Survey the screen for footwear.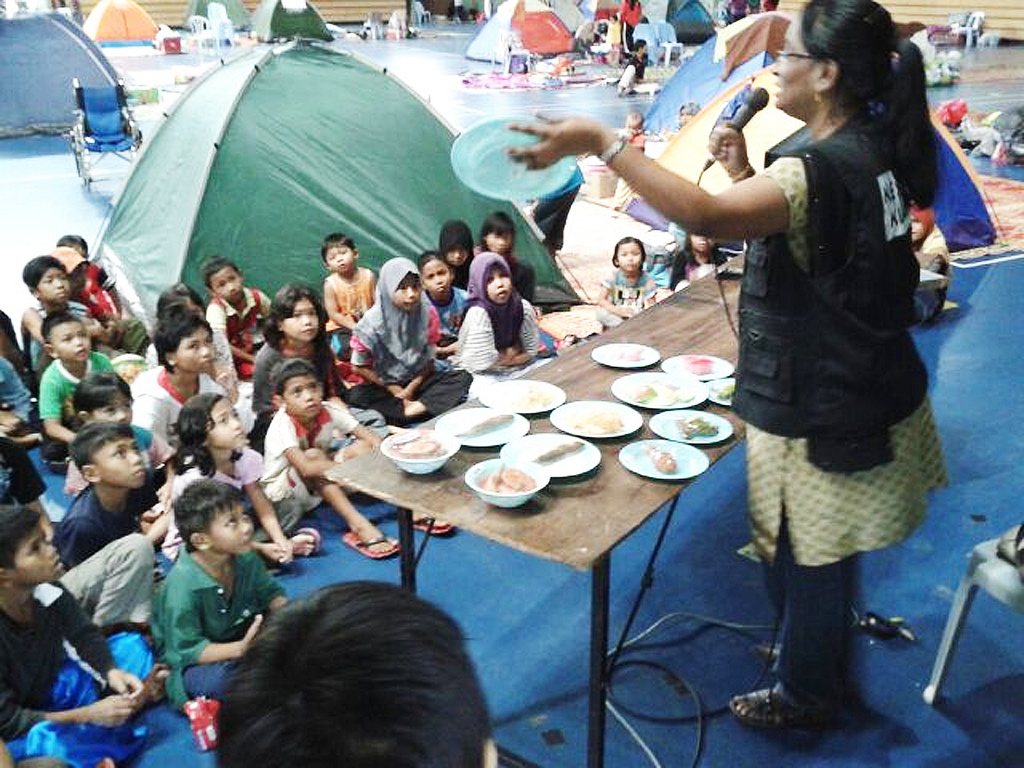
Survey found: <box>132,658,178,701</box>.
